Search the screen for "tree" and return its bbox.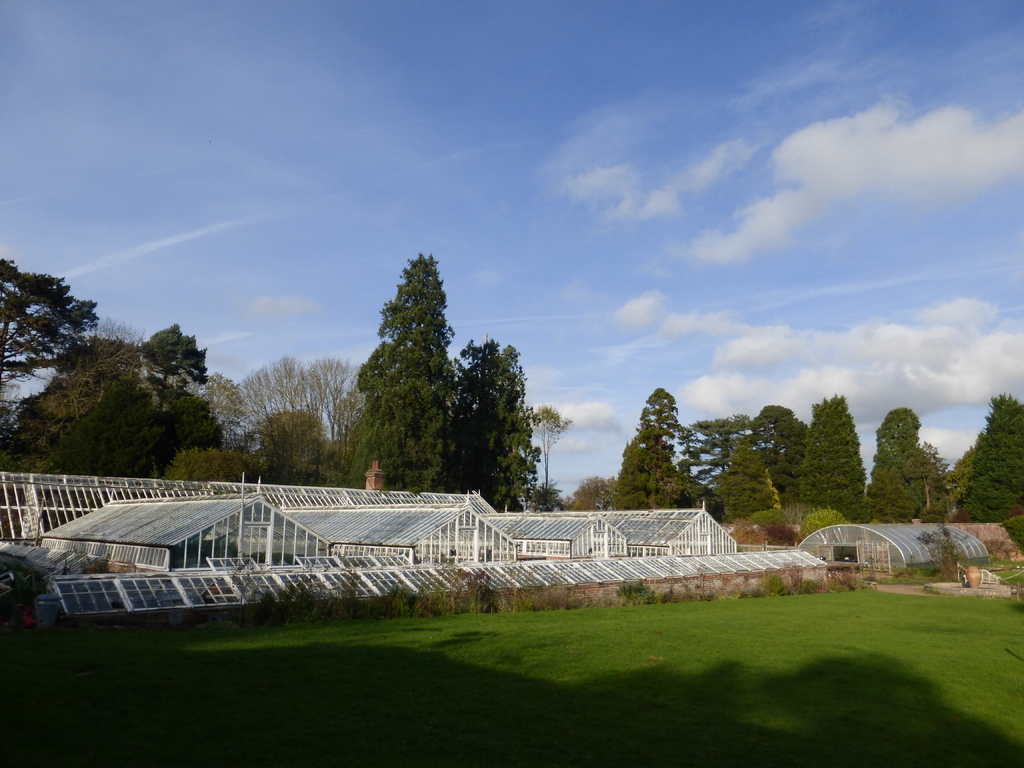
Found: l=799, t=394, r=872, b=524.
